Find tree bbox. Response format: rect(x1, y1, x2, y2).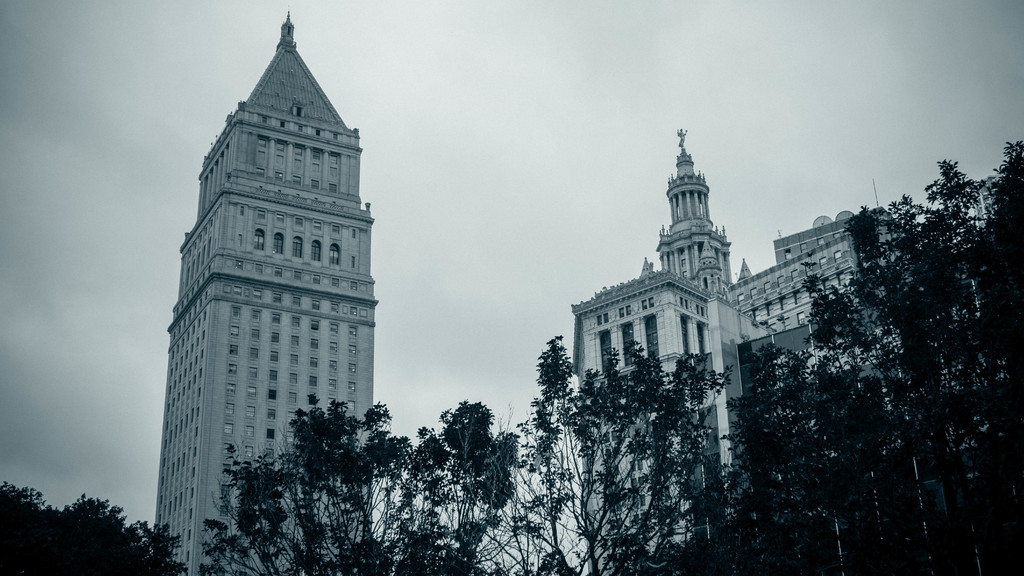
rect(191, 390, 519, 575).
